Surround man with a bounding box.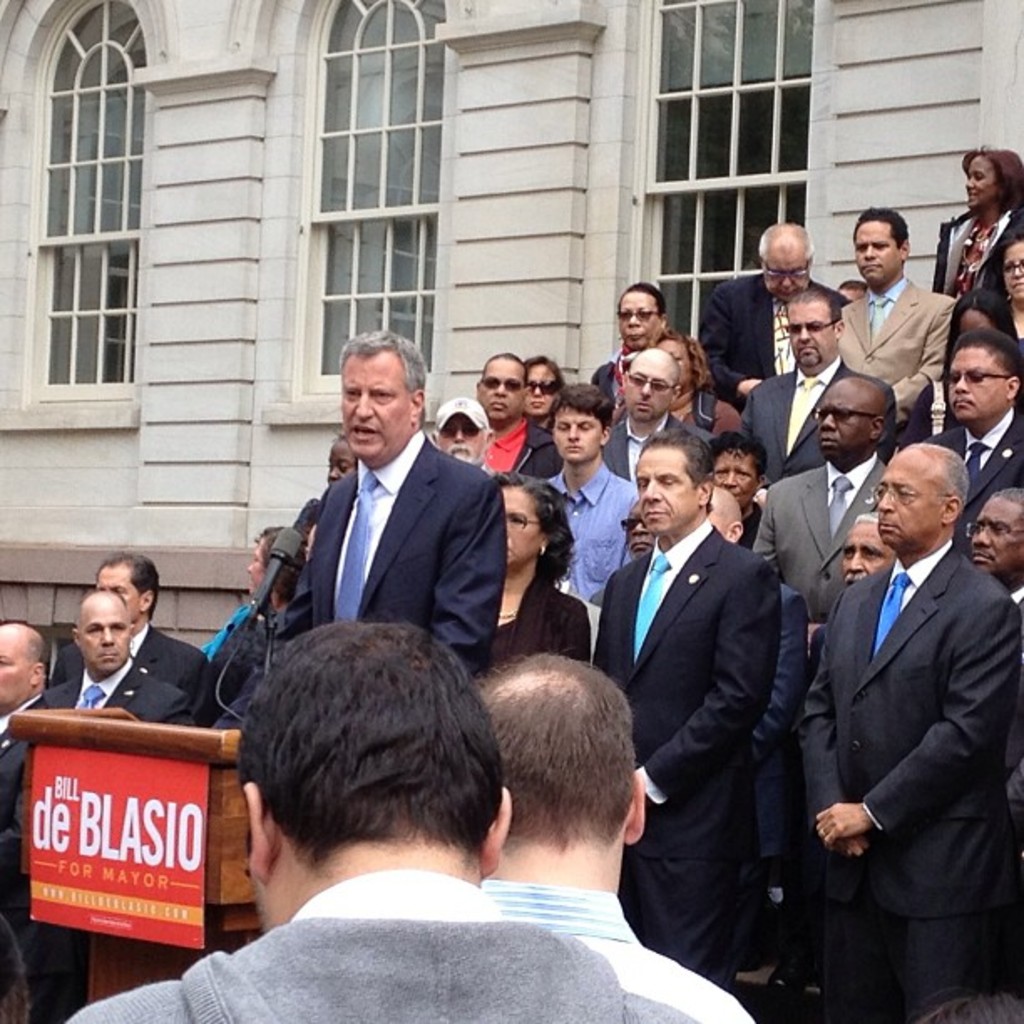
472,656,756,1022.
